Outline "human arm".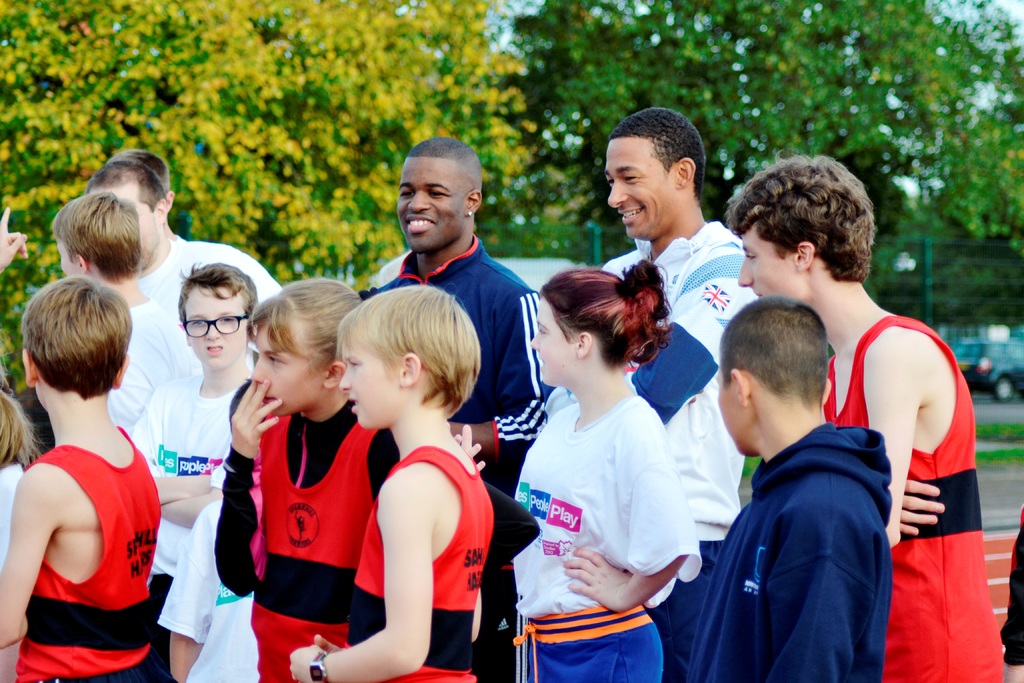
Outline: 996/498/1023/682.
